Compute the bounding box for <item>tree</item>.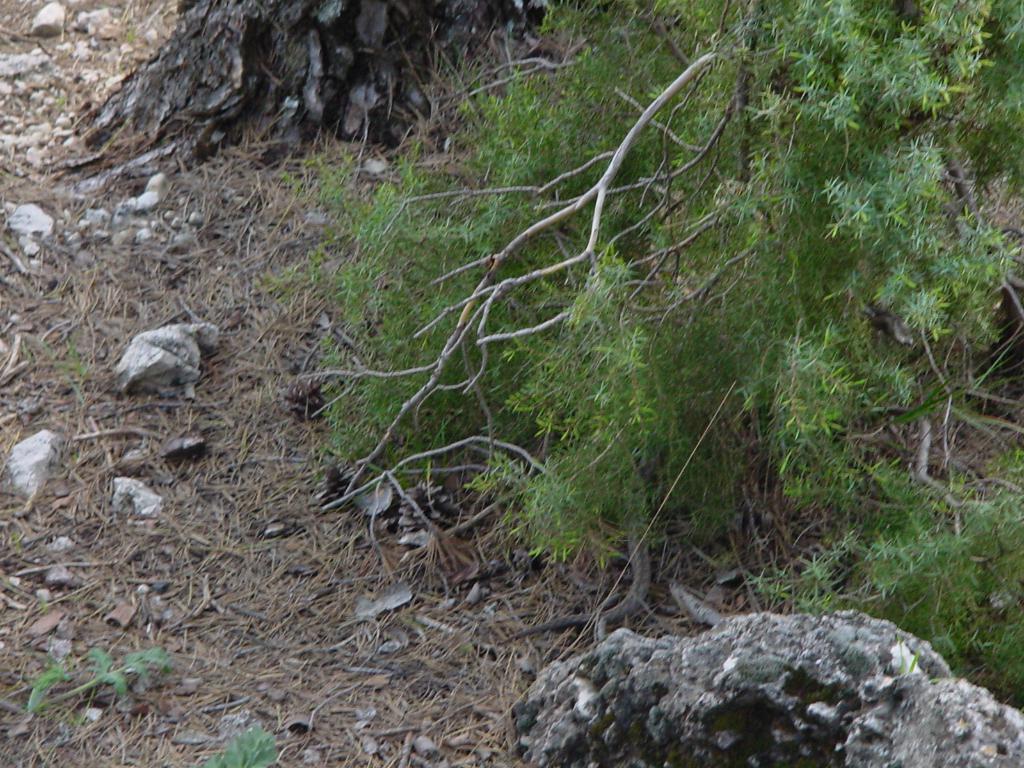
(70,0,579,166).
